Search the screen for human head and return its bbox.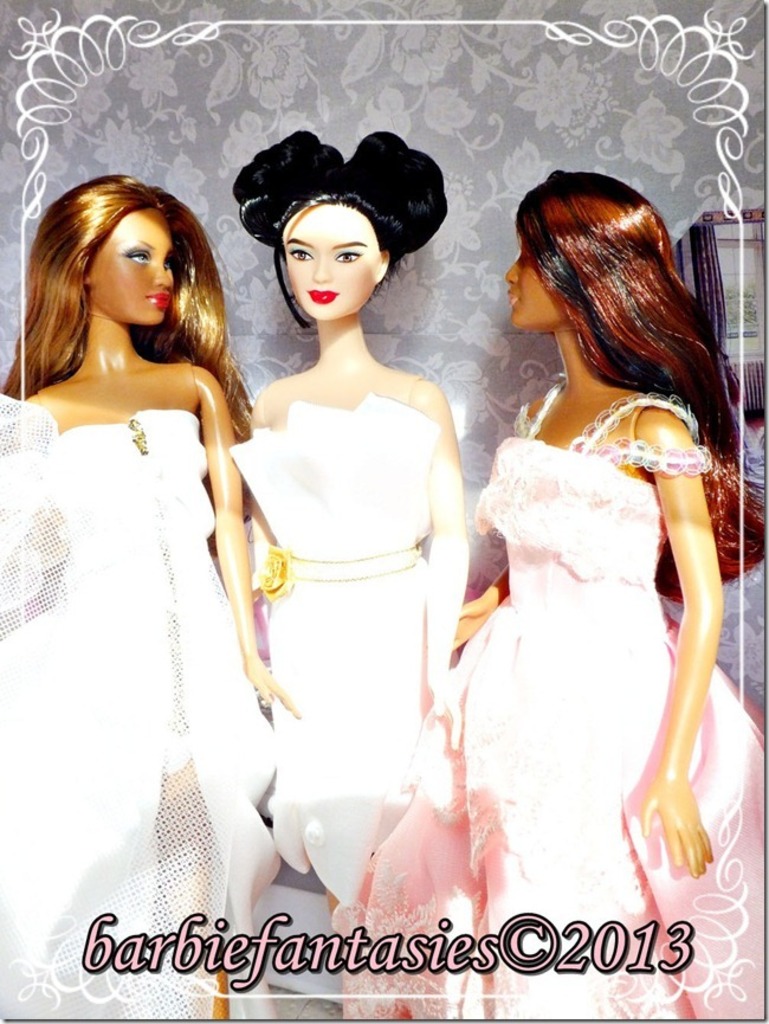
Found: [37, 173, 211, 337].
